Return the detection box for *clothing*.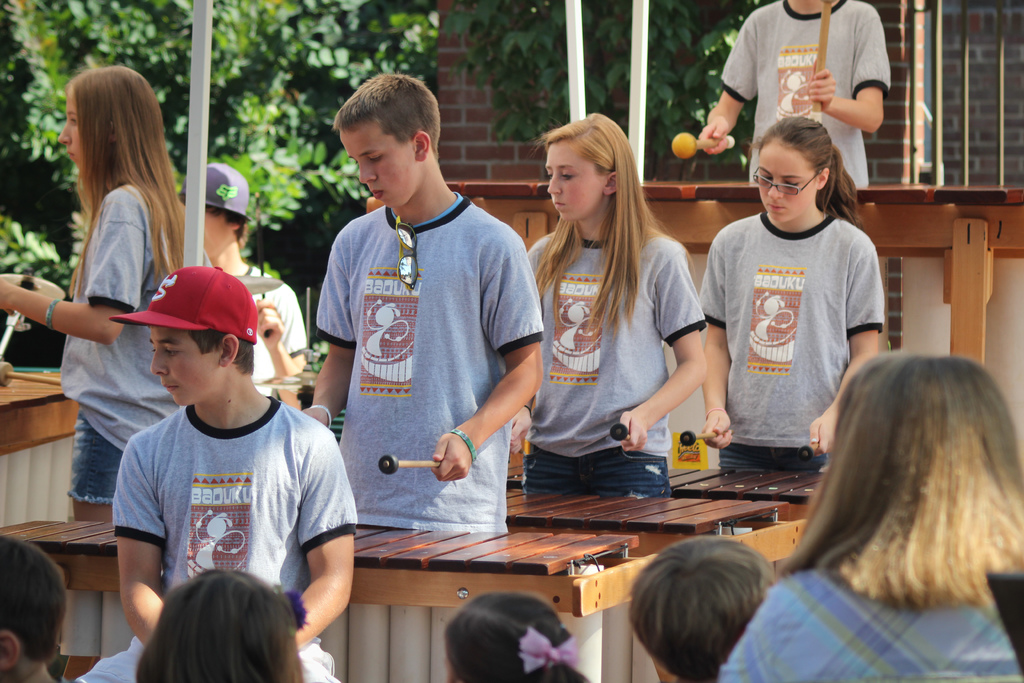
BBox(70, 400, 364, 682).
